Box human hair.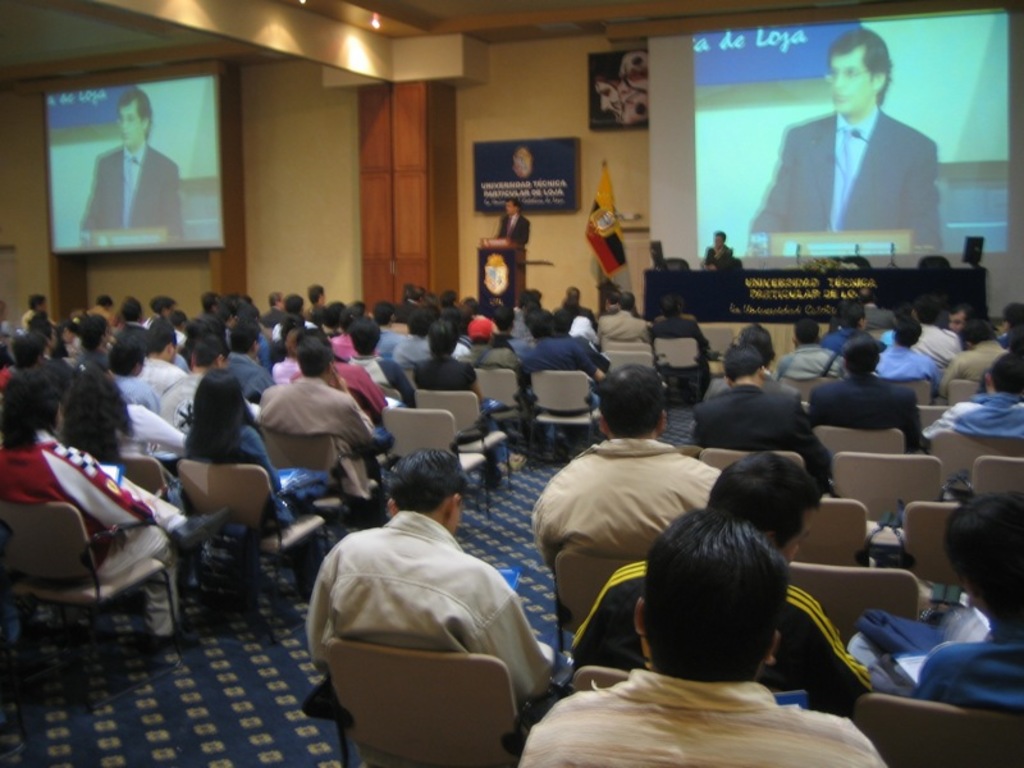
{"left": 644, "top": 515, "right": 799, "bottom": 691}.
